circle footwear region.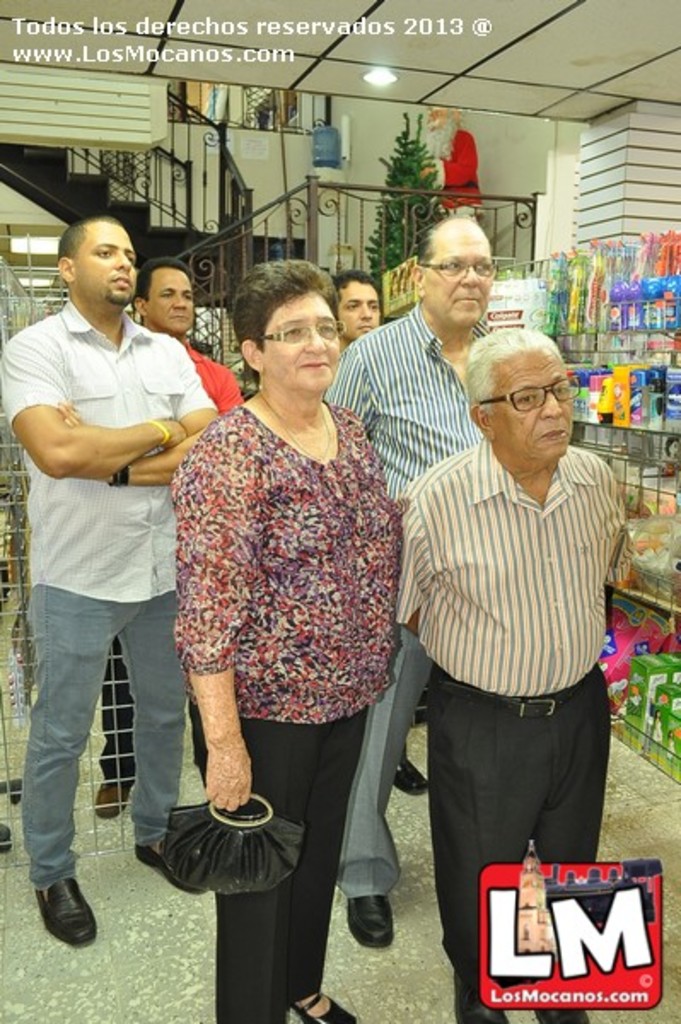
Region: detection(346, 898, 398, 947).
